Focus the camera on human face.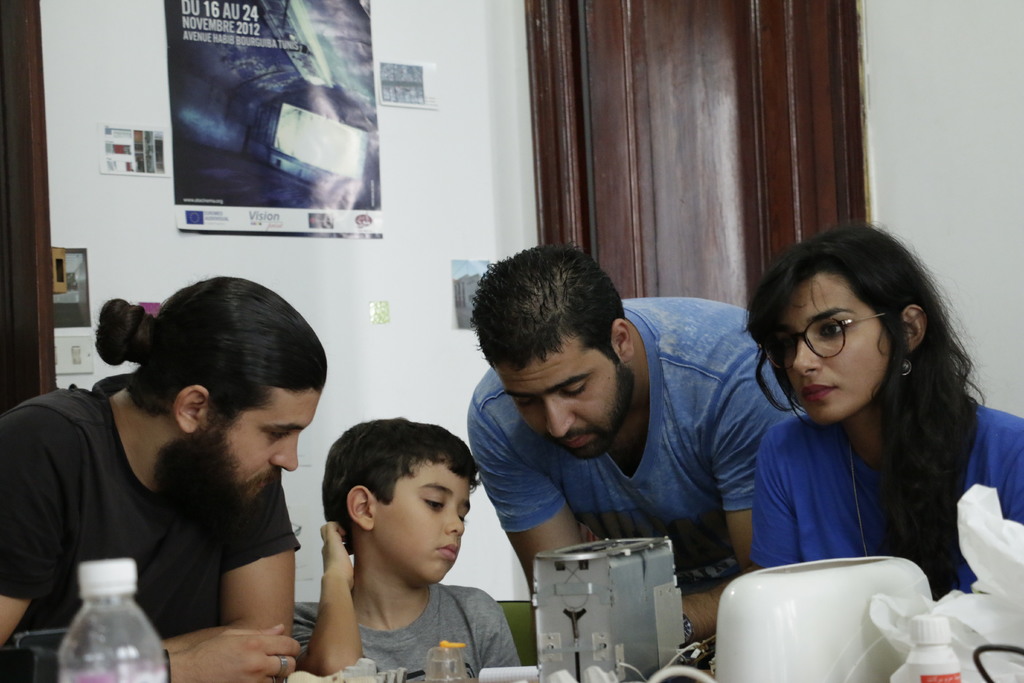
Focus region: {"left": 495, "top": 331, "right": 635, "bottom": 460}.
